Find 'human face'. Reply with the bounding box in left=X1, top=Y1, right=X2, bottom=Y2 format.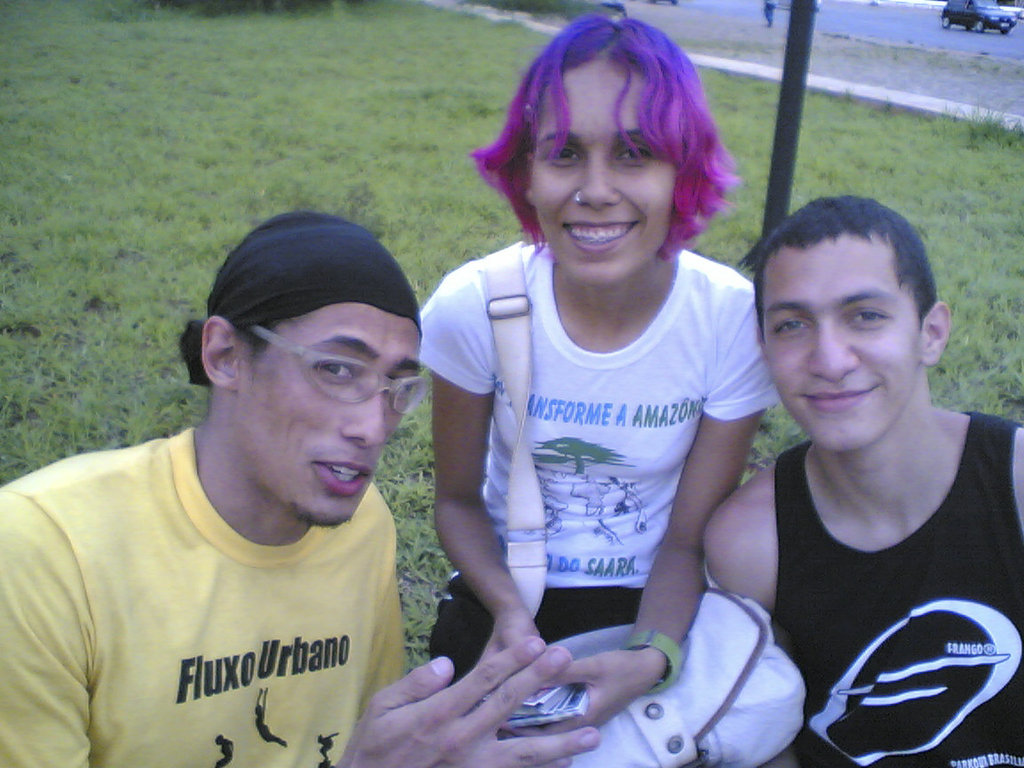
left=530, top=71, right=667, bottom=283.
